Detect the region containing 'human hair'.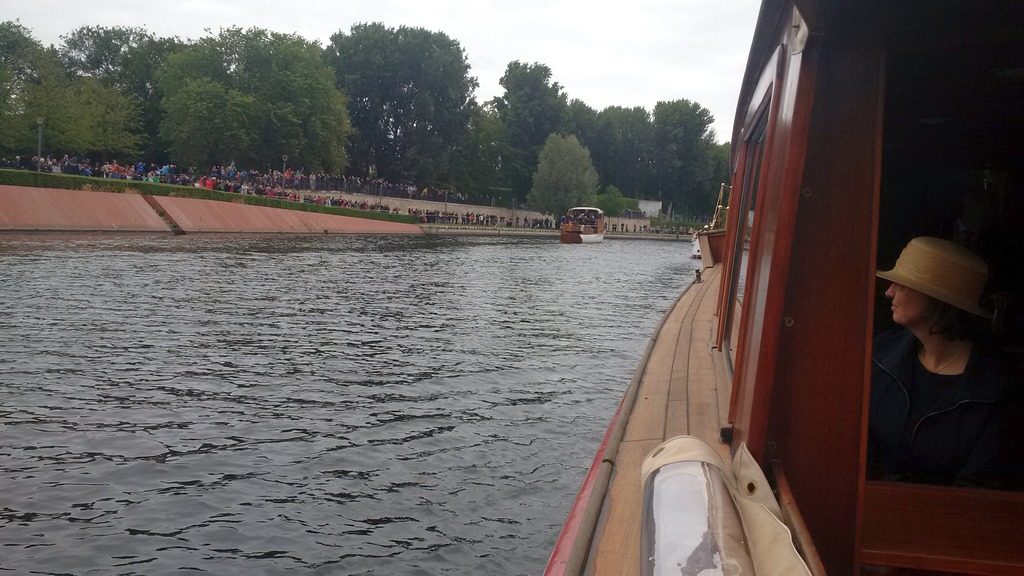
[left=925, top=298, right=989, bottom=346].
